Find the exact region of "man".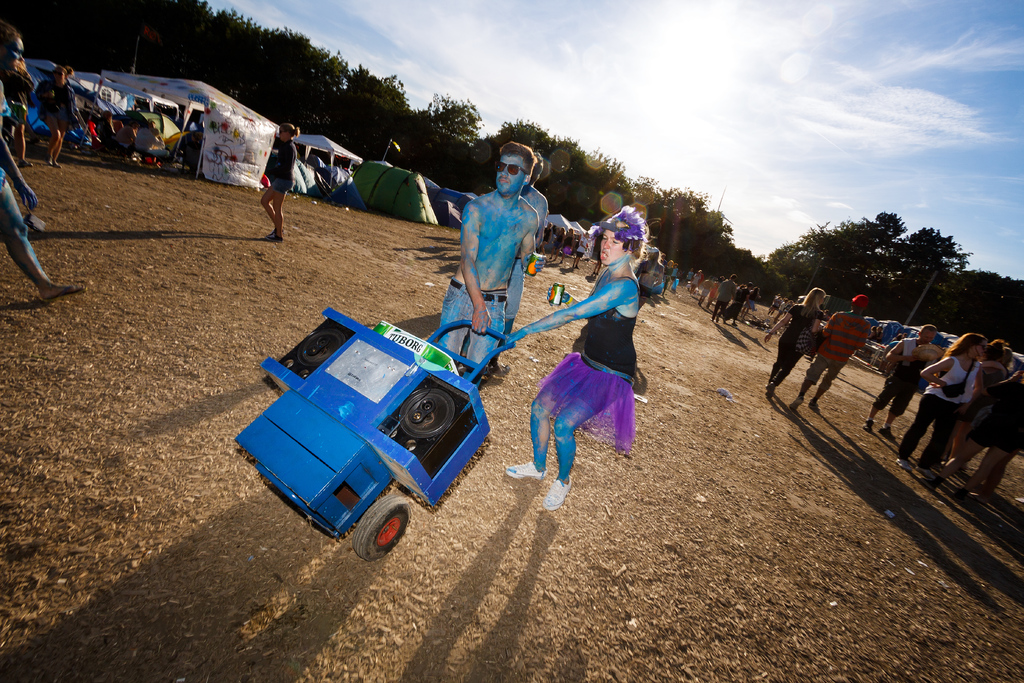
Exact region: (570,230,590,270).
